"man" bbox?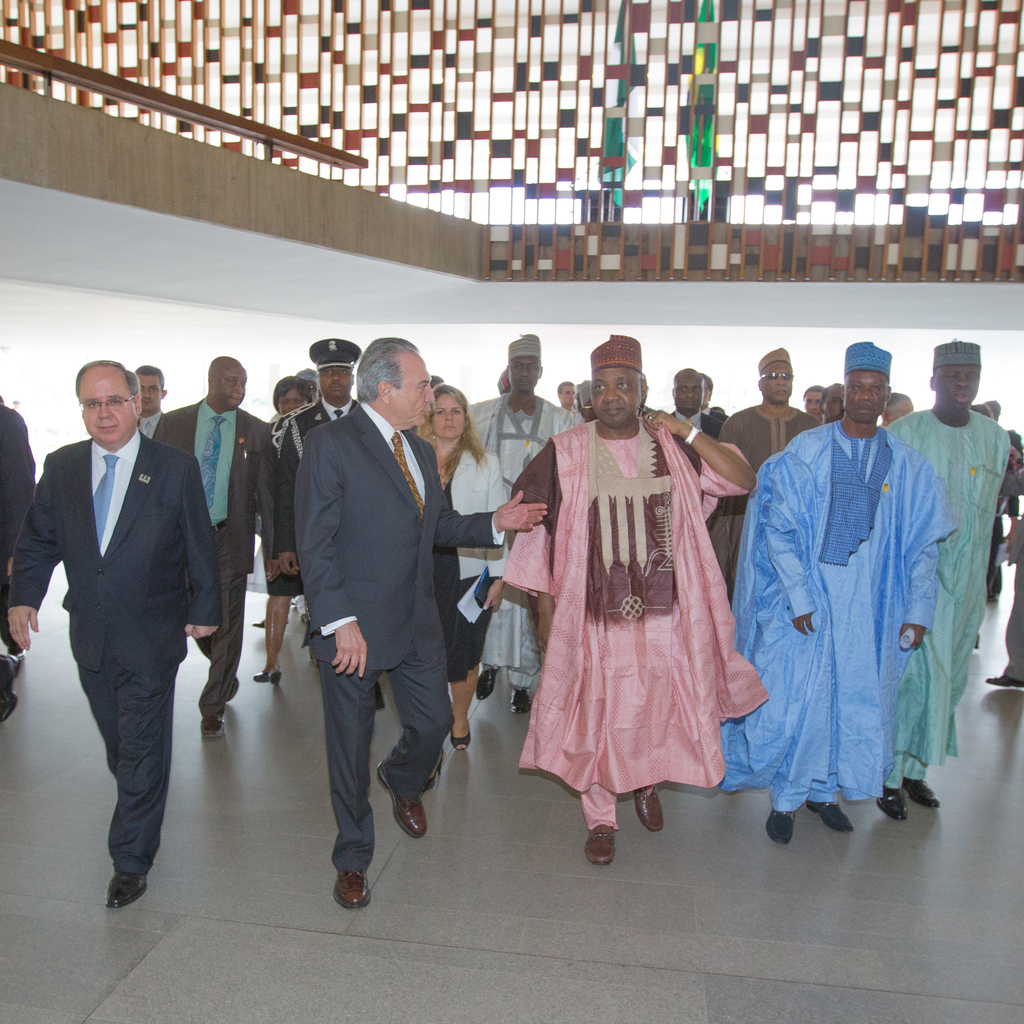
bbox=(881, 336, 1015, 823)
